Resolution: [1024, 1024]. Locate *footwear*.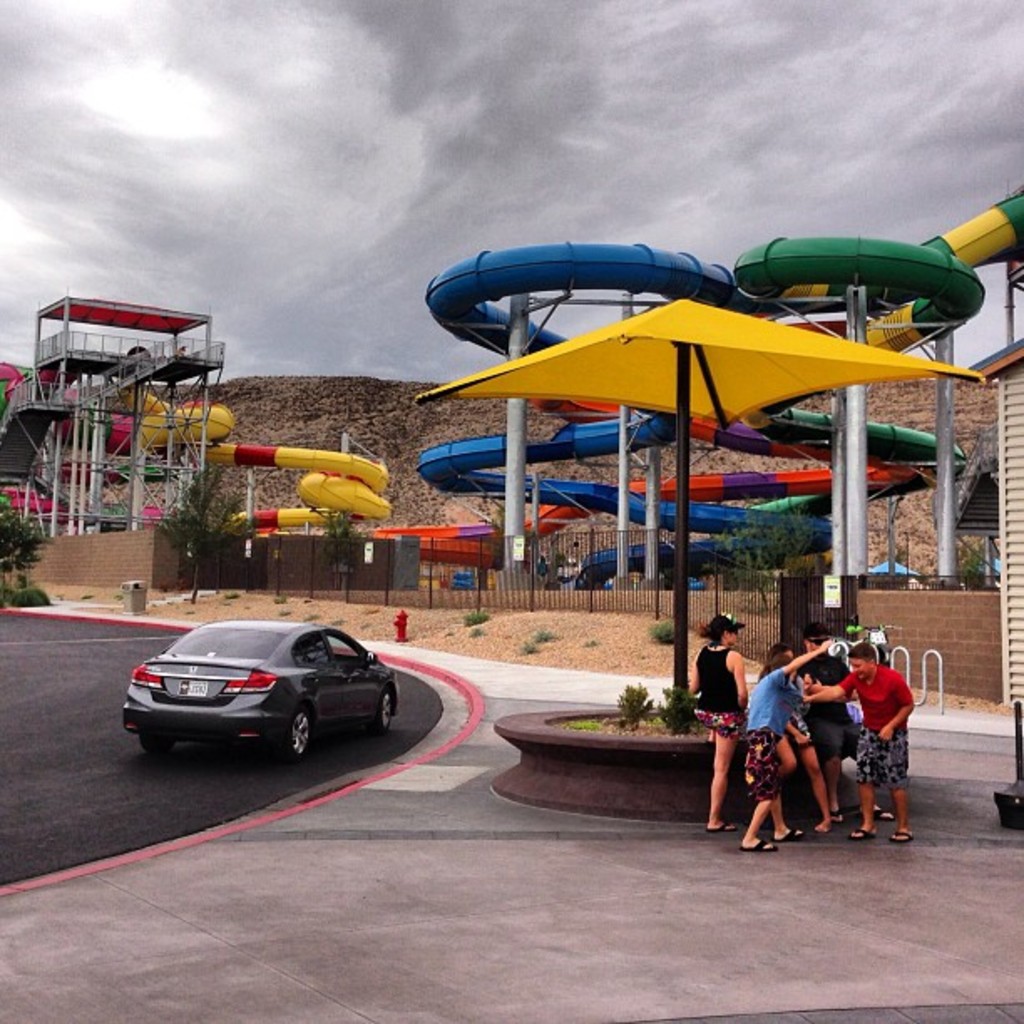
BBox(810, 818, 825, 832).
